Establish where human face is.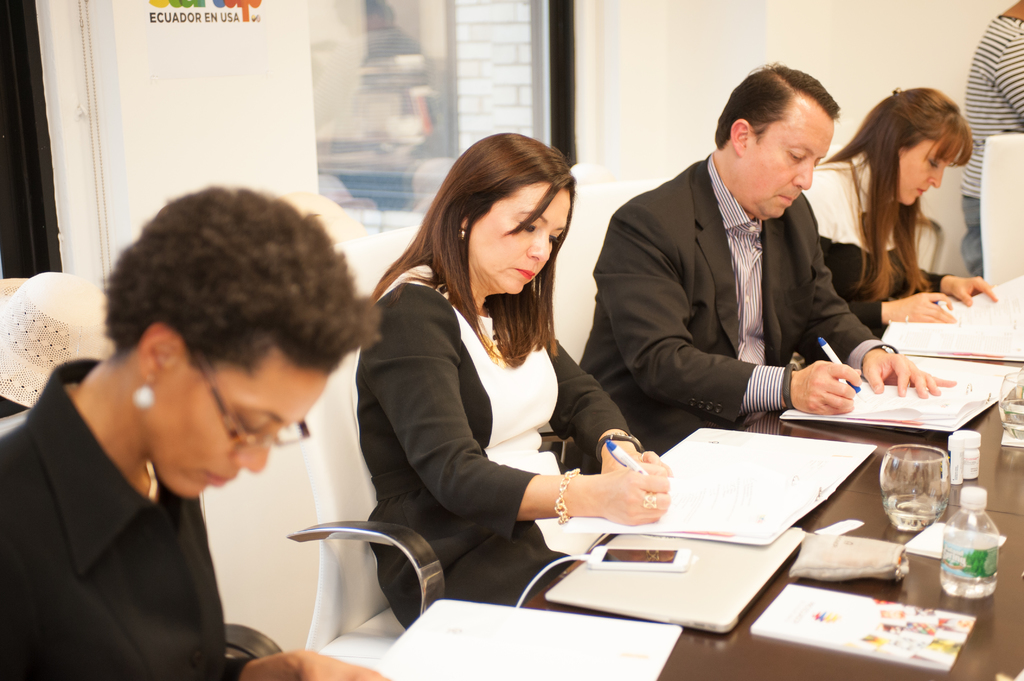
Established at 900,141,964,206.
